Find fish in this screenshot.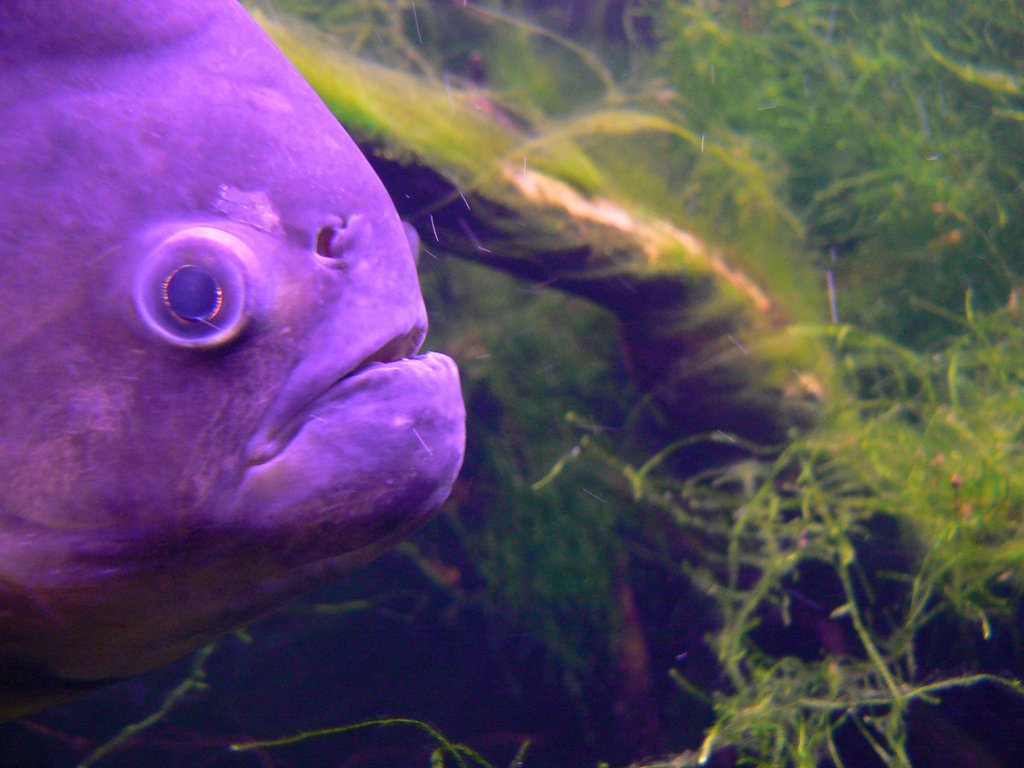
The bounding box for fish is l=0, t=0, r=467, b=680.
